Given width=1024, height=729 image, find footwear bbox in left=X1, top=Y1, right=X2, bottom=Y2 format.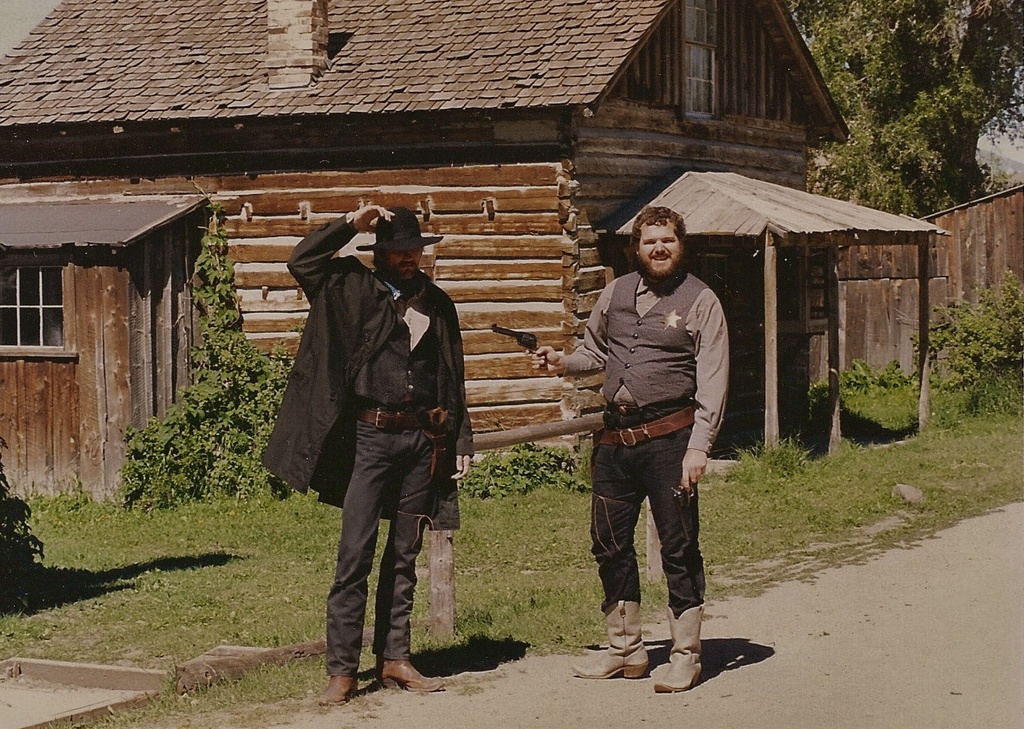
left=662, top=601, right=701, bottom=696.
